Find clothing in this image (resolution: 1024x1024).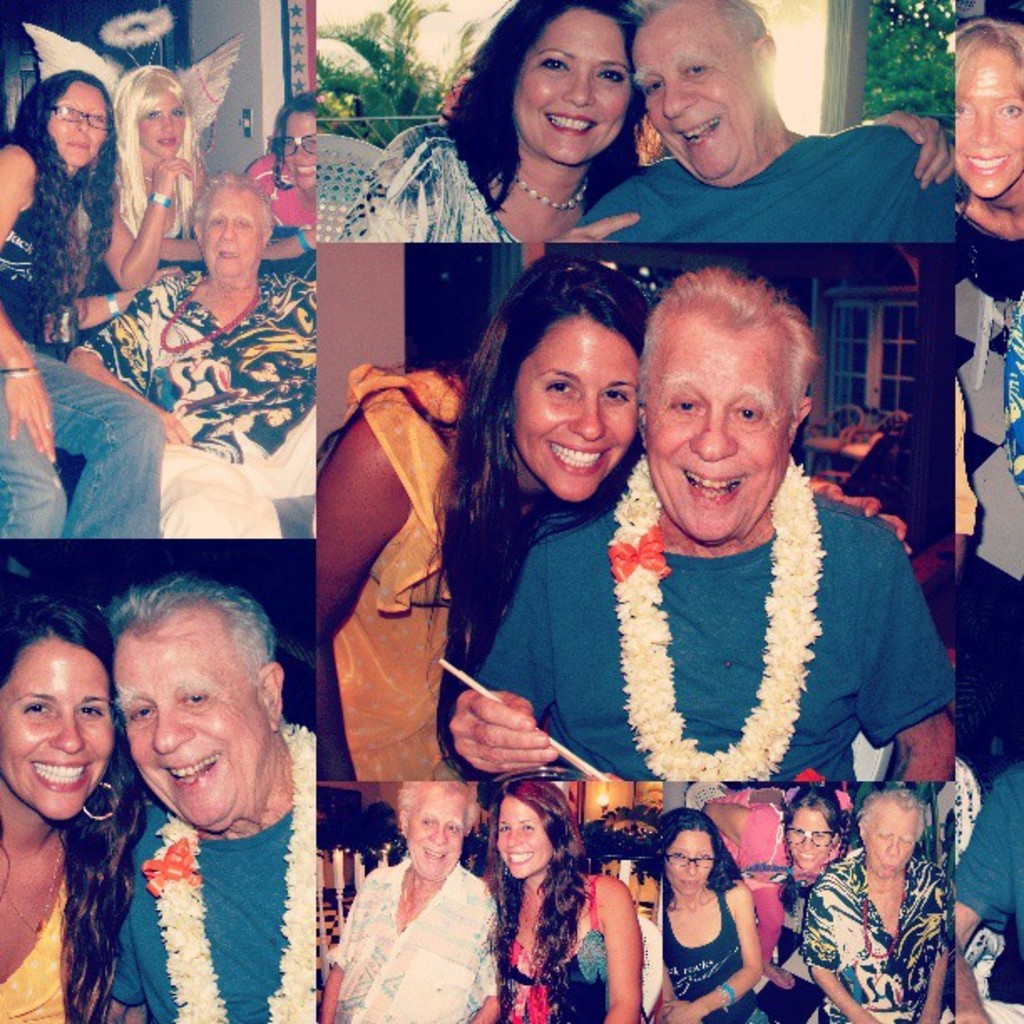
505 872 611 1022.
